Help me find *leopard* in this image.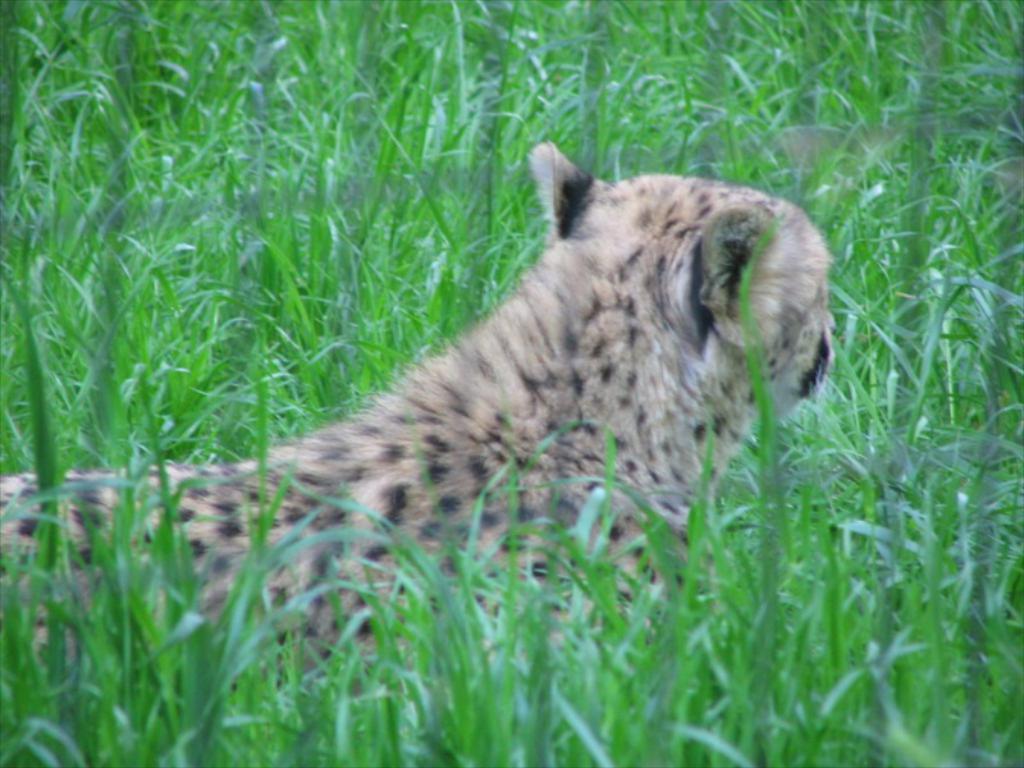
Found it: Rect(0, 136, 832, 681).
